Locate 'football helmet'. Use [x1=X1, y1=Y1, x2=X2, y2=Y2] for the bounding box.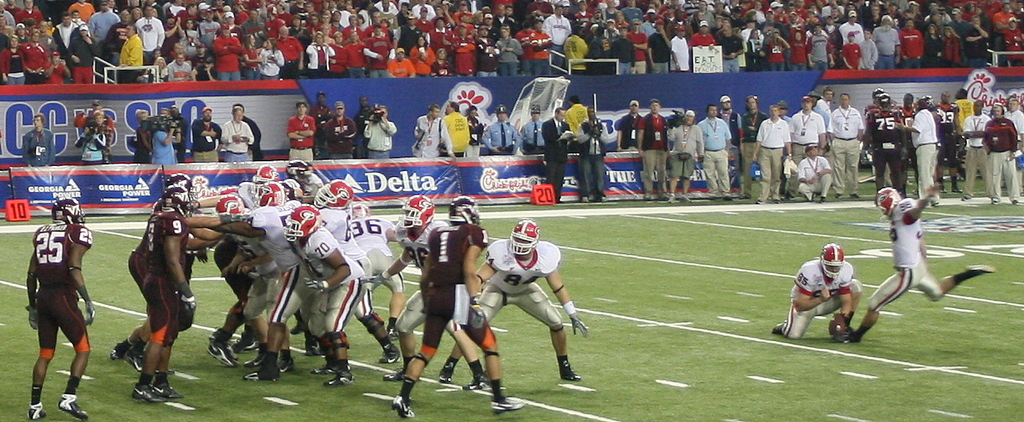
[x1=511, y1=221, x2=543, y2=257].
